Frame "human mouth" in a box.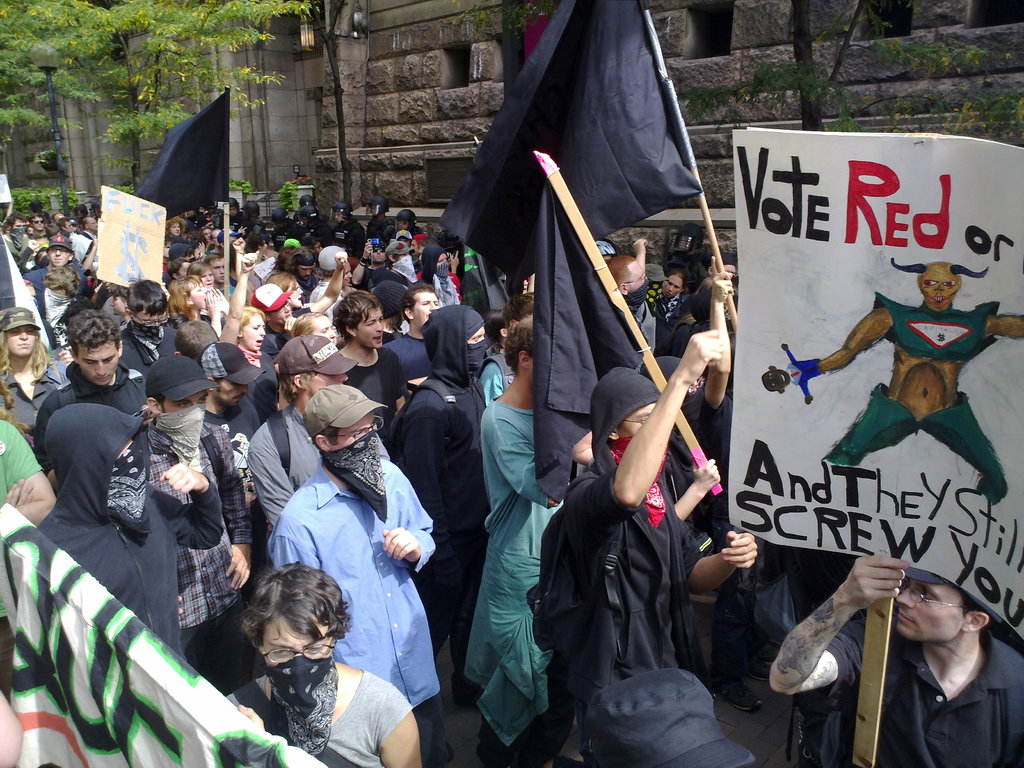
{"x1": 255, "y1": 339, "x2": 260, "y2": 345}.
